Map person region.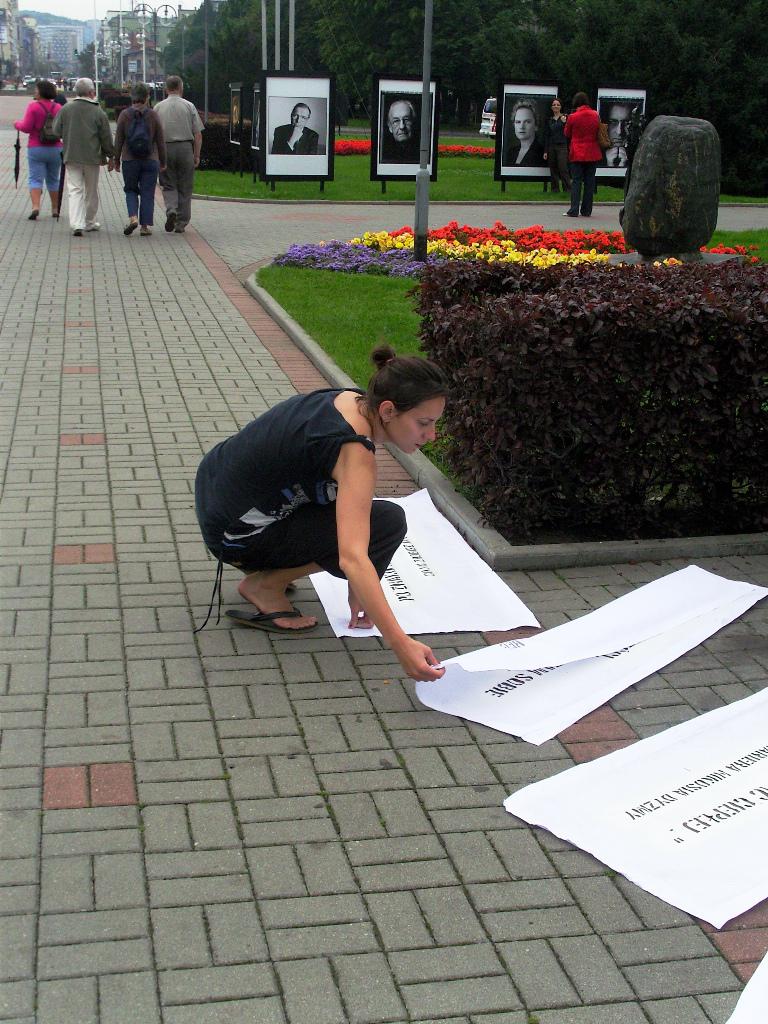
Mapped to <box>16,77,62,219</box>.
